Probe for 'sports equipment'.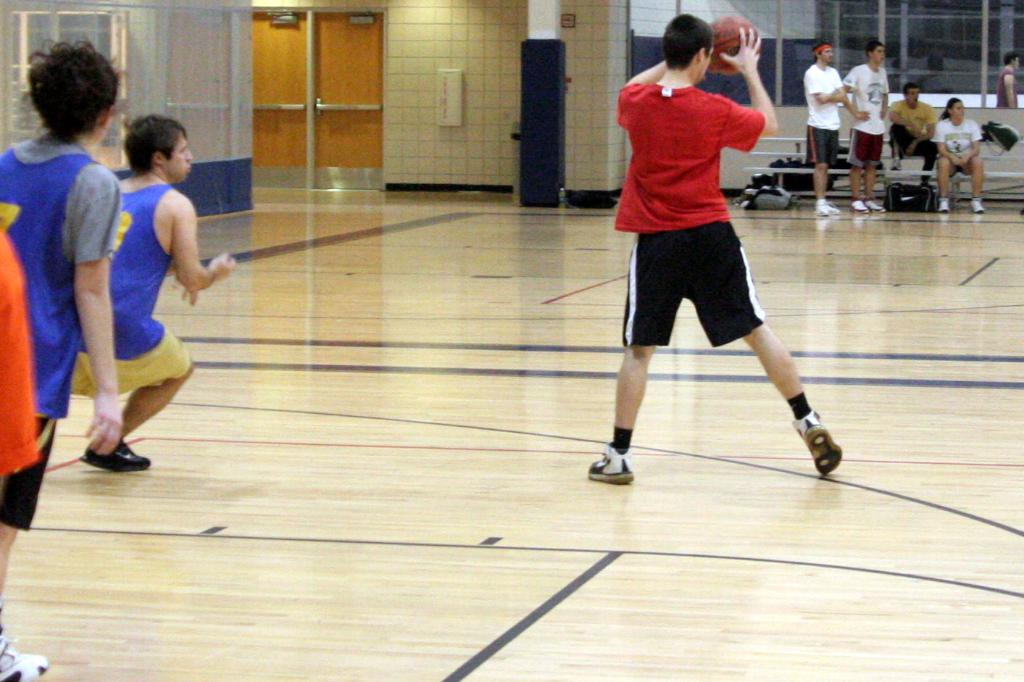
Probe result: {"x1": 865, "y1": 199, "x2": 884, "y2": 212}.
